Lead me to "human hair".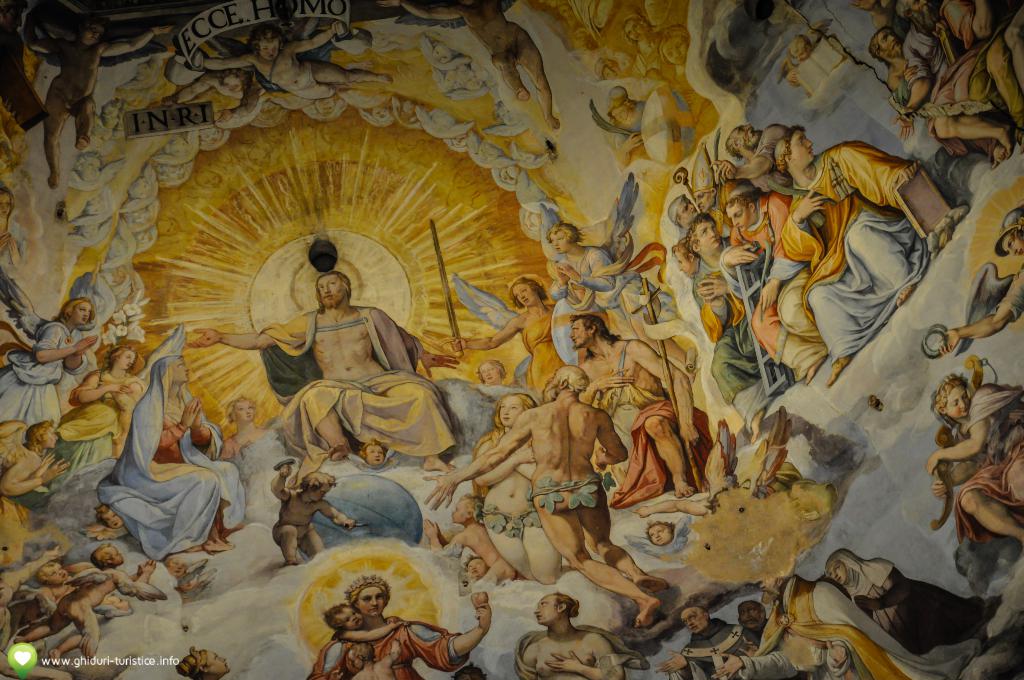
Lead to [left=607, top=98, right=639, bottom=122].
